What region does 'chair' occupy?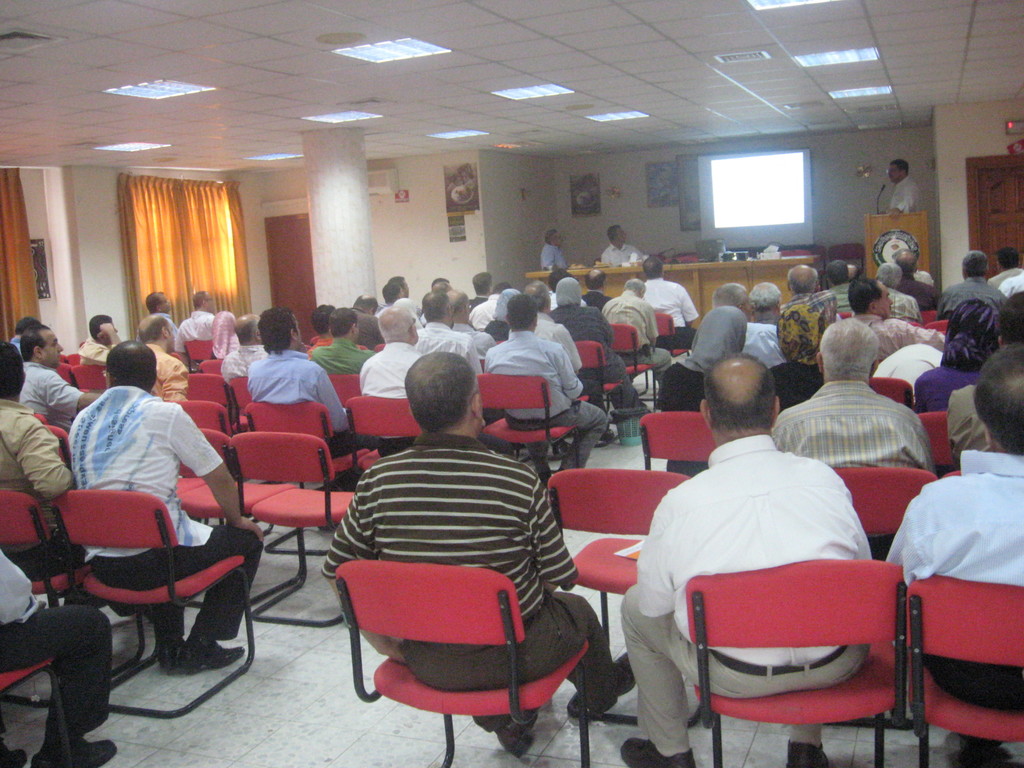
crop(578, 341, 625, 423).
